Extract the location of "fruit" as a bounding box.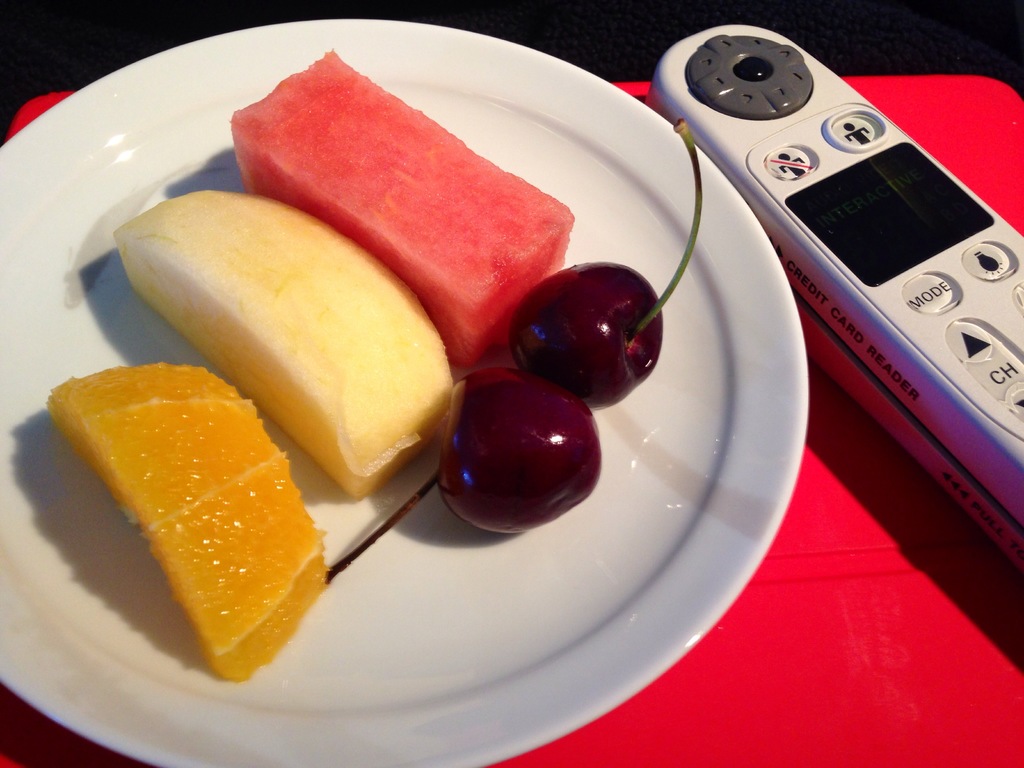
<region>45, 362, 328, 684</region>.
